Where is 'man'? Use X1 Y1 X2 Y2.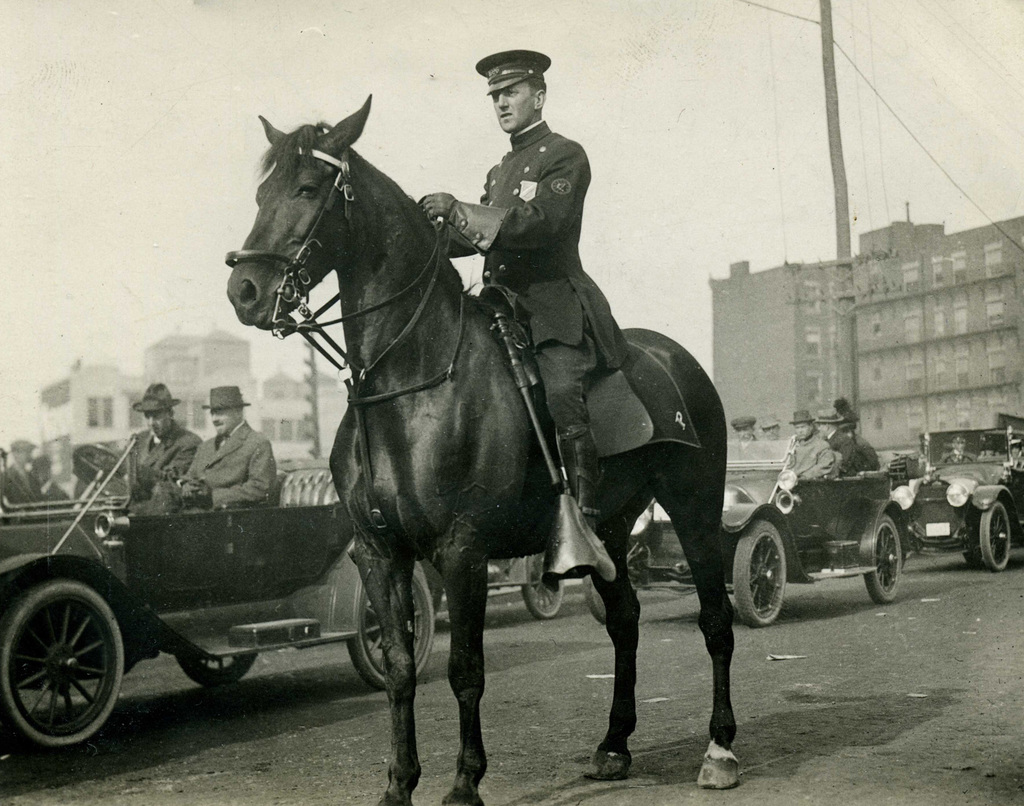
422 51 636 586.
